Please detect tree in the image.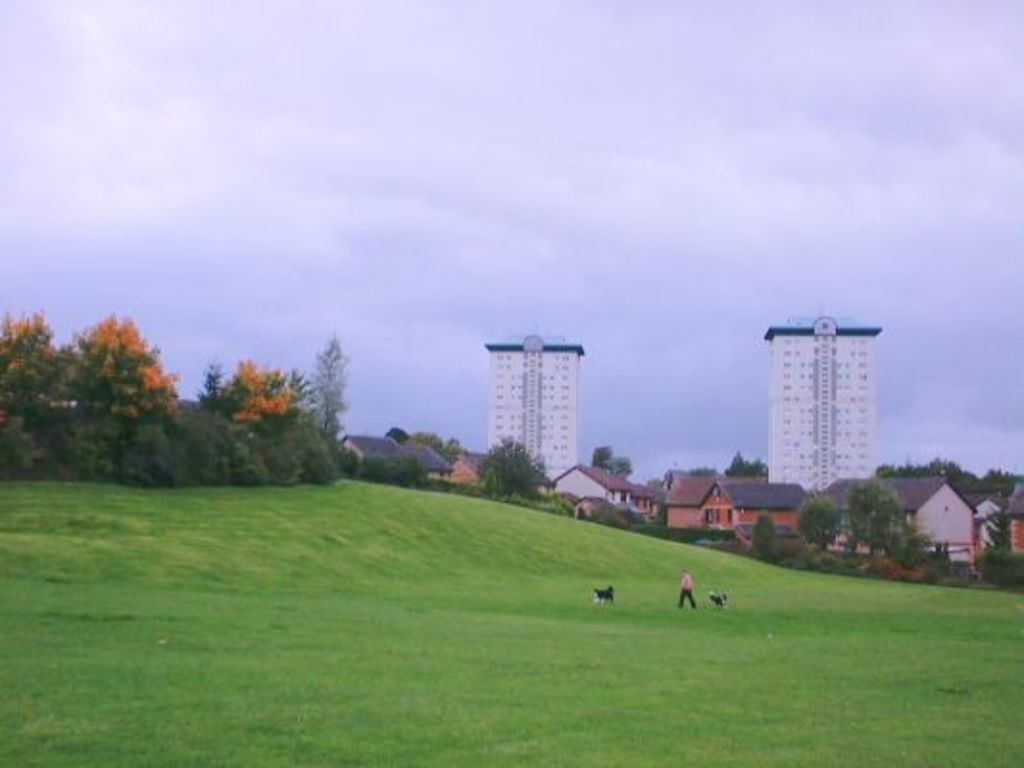
[left=594, top=440, right=632, bottom=480].
